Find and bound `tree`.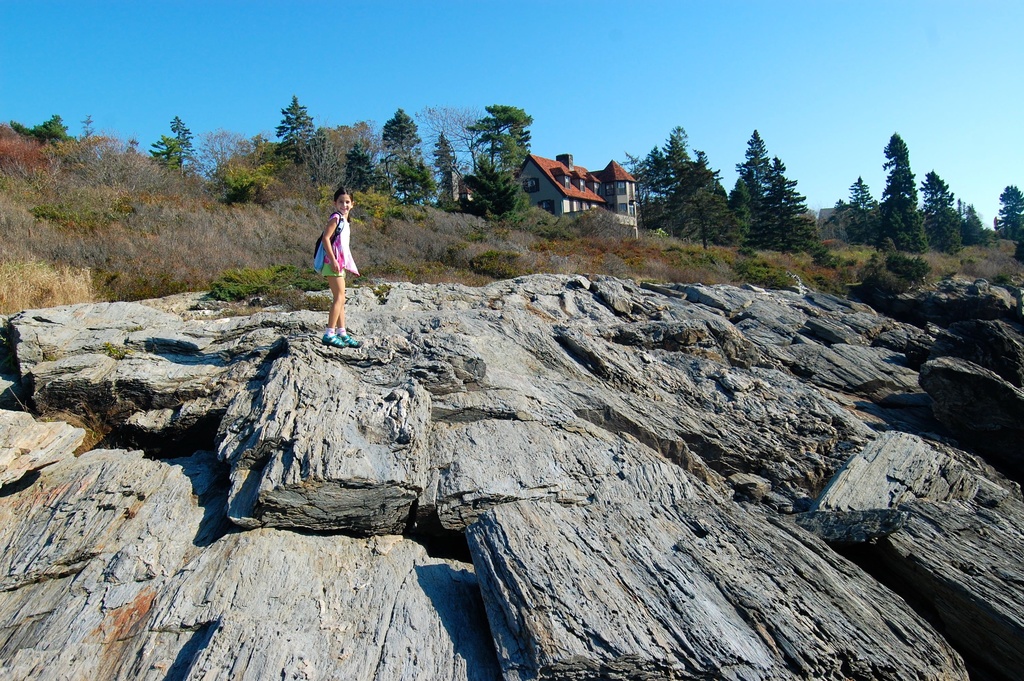
Bound: detection(923, 167, 957, 233).
